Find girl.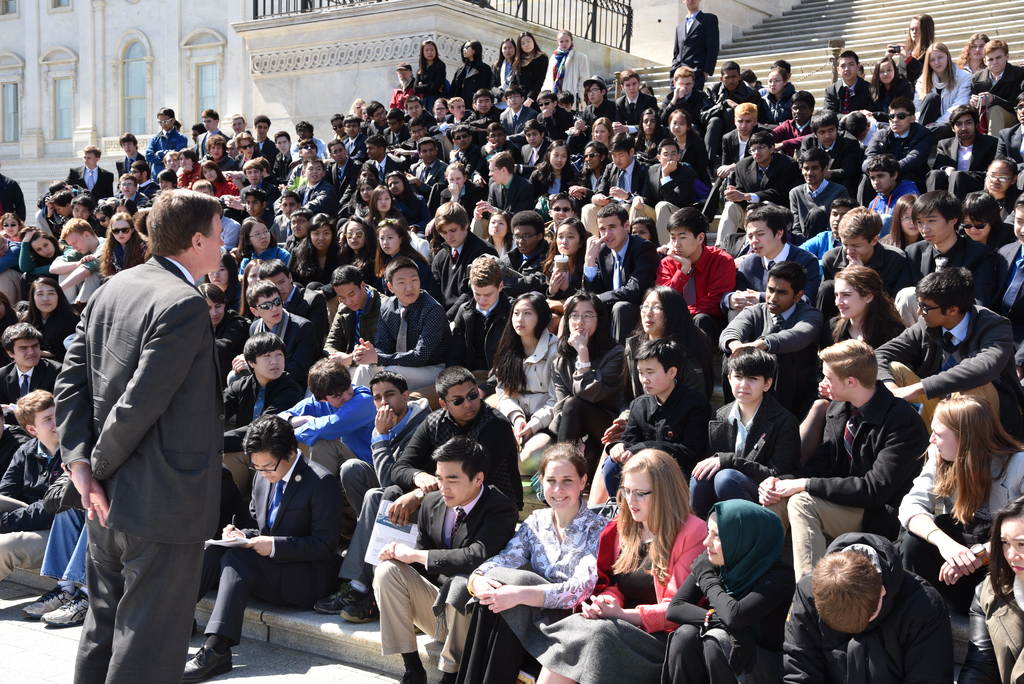
bbox=[324, 217, 372, 330].
